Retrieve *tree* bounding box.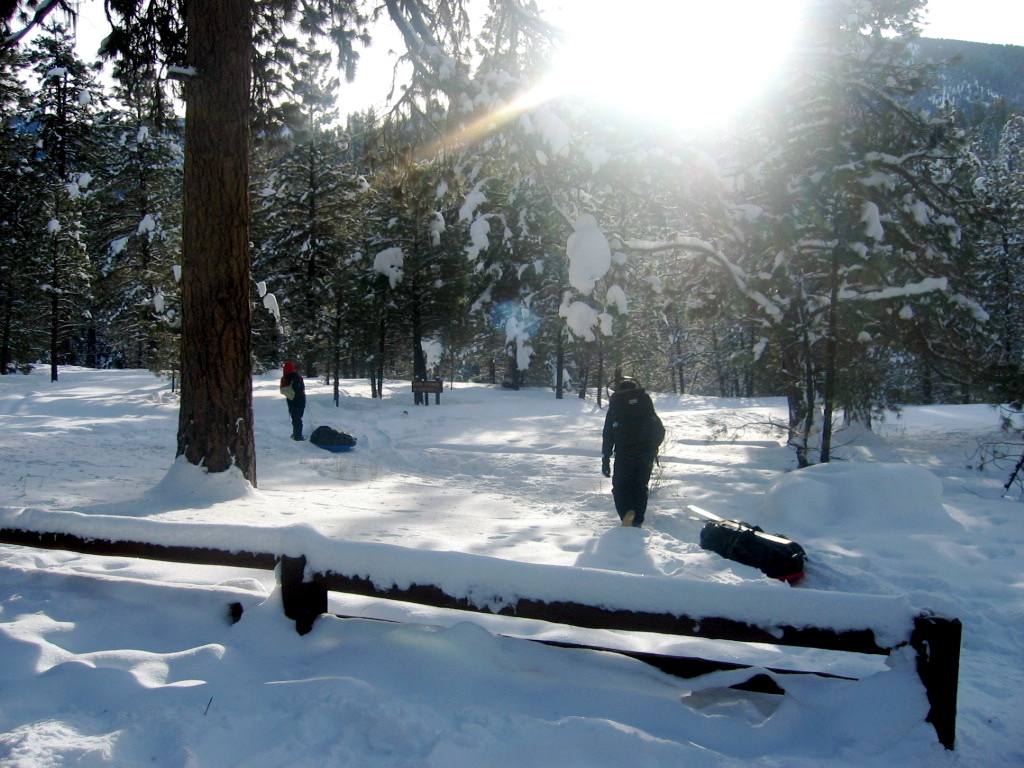
Bounding box: {"left": 256, "top": 121, "right": 354, "bottom": 437}.
